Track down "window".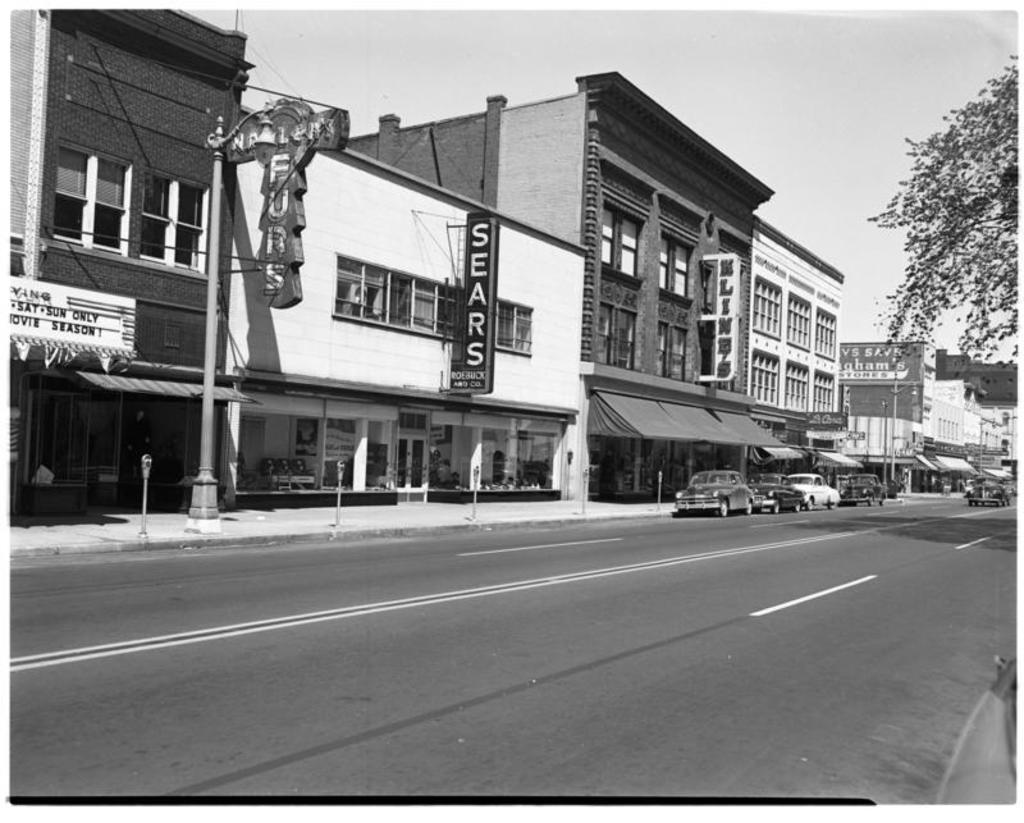
Tracked to x1=654, y1=326, x2=685, y2=378.
